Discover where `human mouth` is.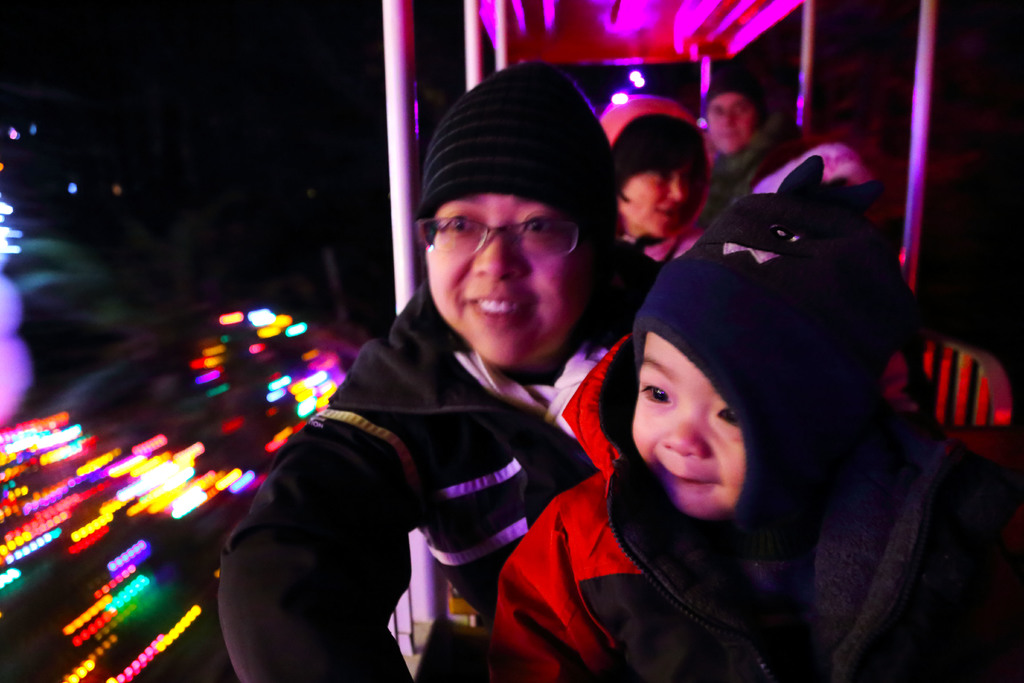
Discovered at bbox(653, 209, 685, 227).
